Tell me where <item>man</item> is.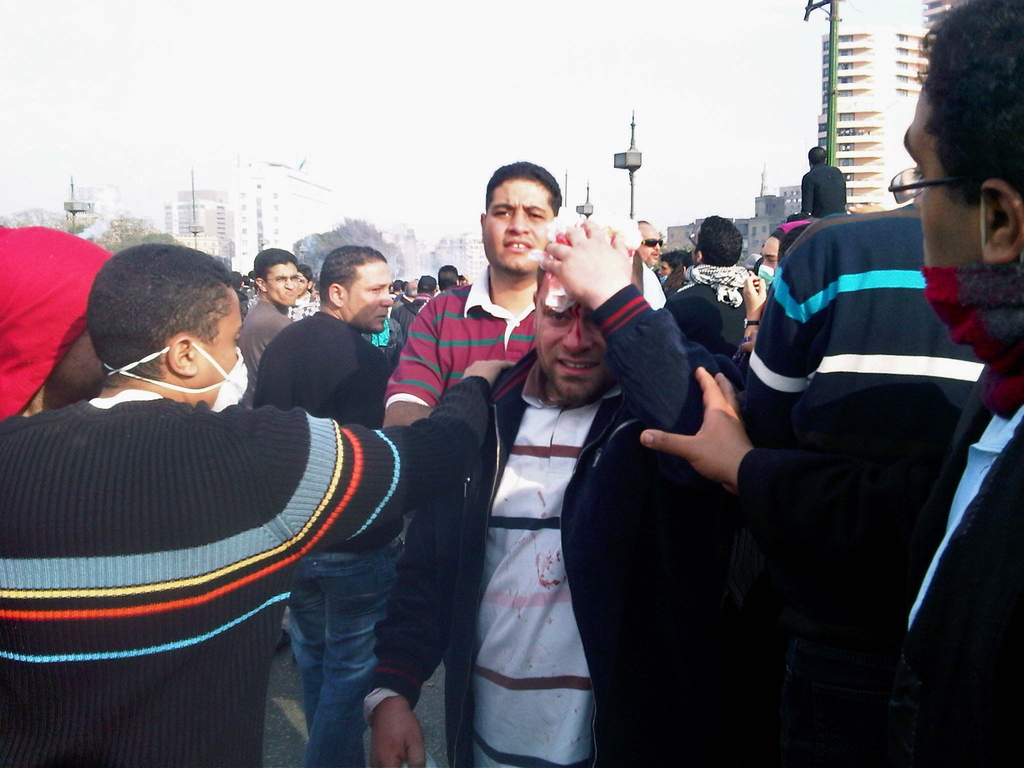
<item>man</item> is at (641, 0, 1023, 767).
